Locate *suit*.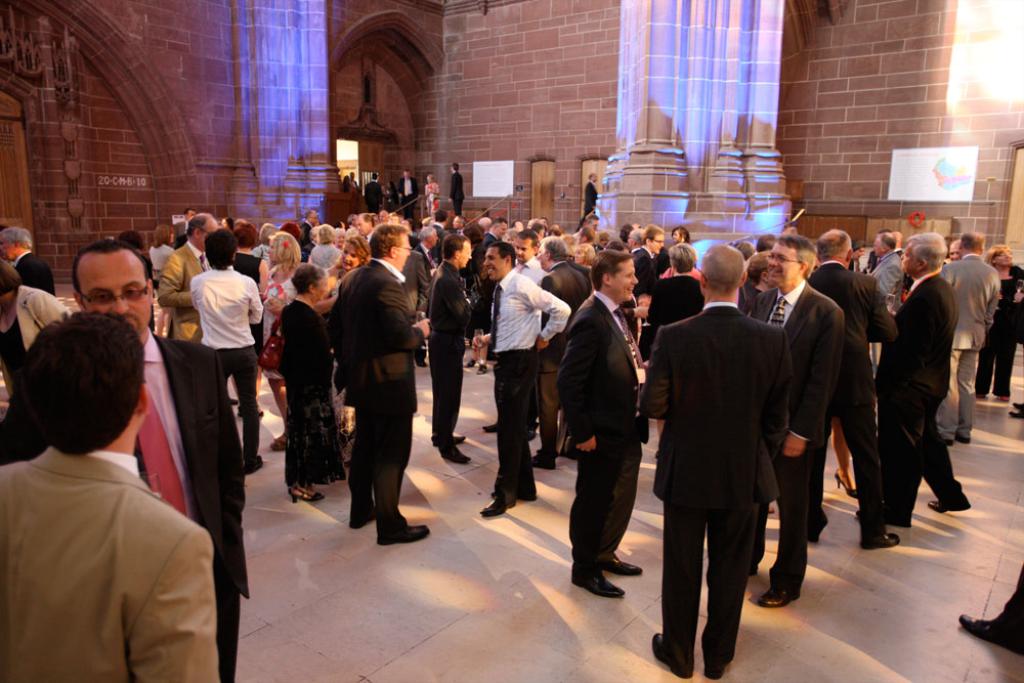
Bounding box: locate(3, 441, 229, 682).
